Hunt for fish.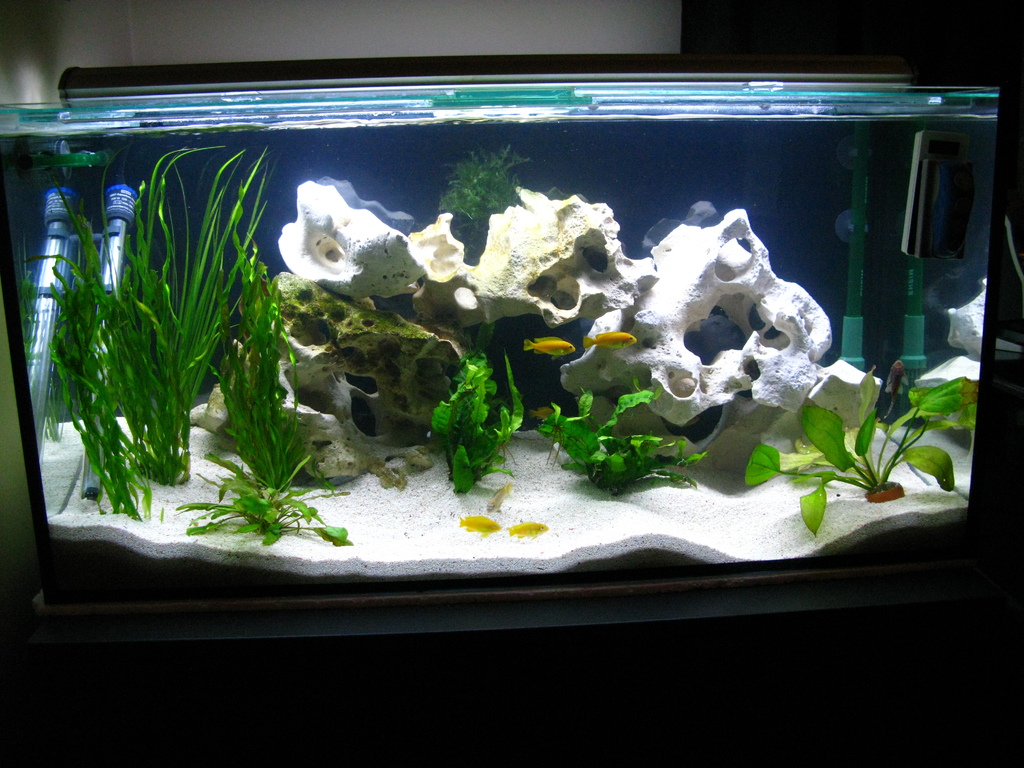
Hunted down at 529,404,557,419.
